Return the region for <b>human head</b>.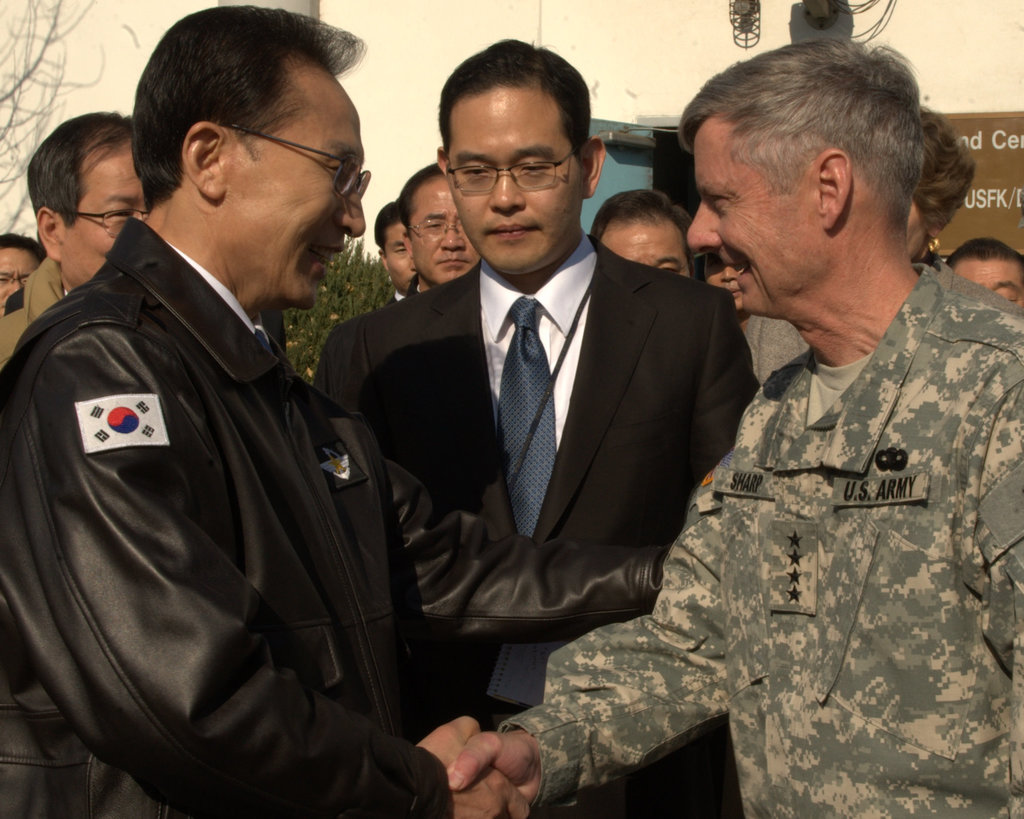
box=[29, 118, 140, 290].
